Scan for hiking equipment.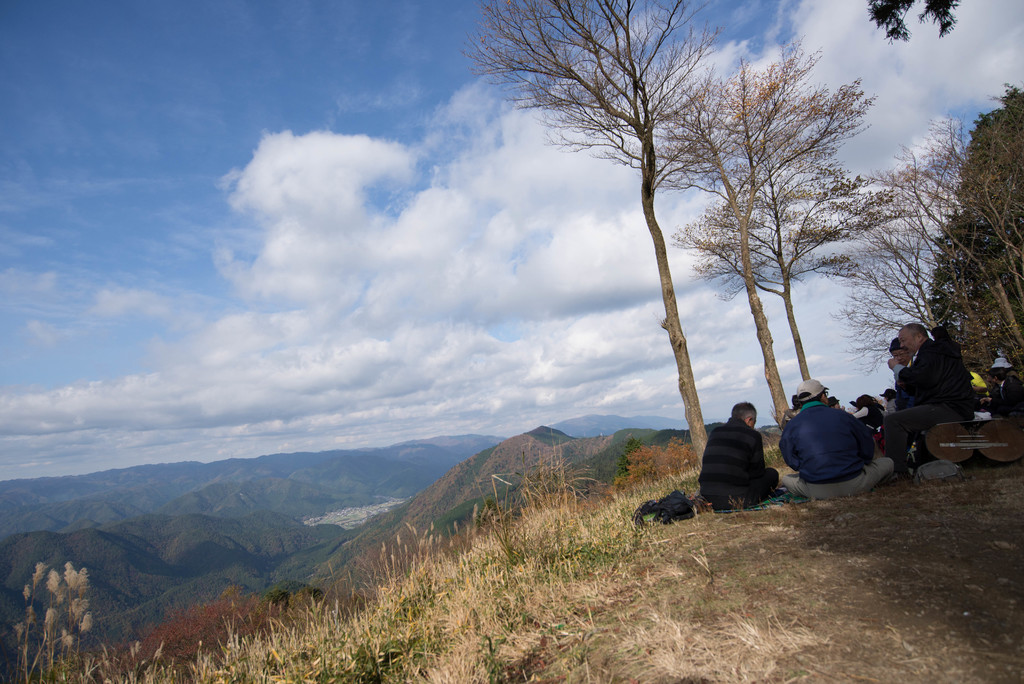
Scan result: (x1=622, y1=489, x2=705, y2=538).
